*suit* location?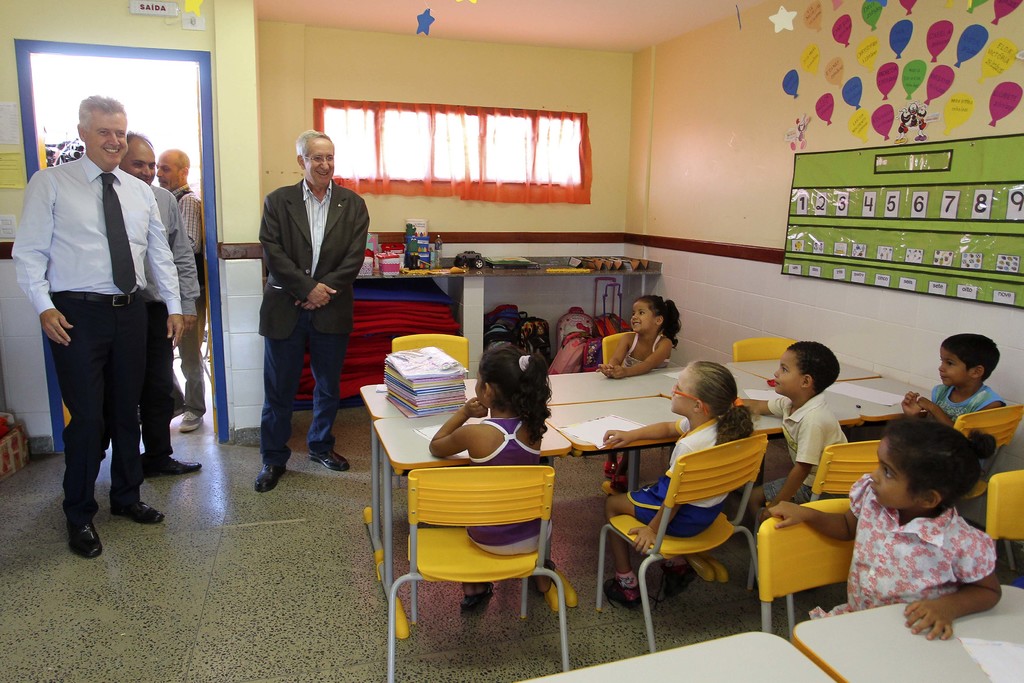
238:169:350:484
